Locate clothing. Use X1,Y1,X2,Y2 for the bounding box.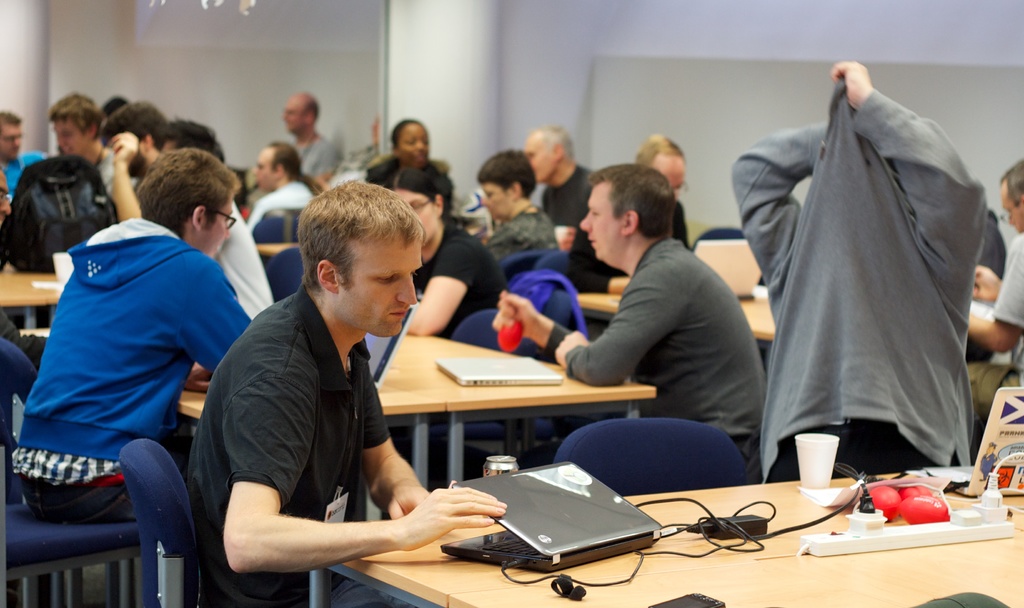
544,239,763,485.
